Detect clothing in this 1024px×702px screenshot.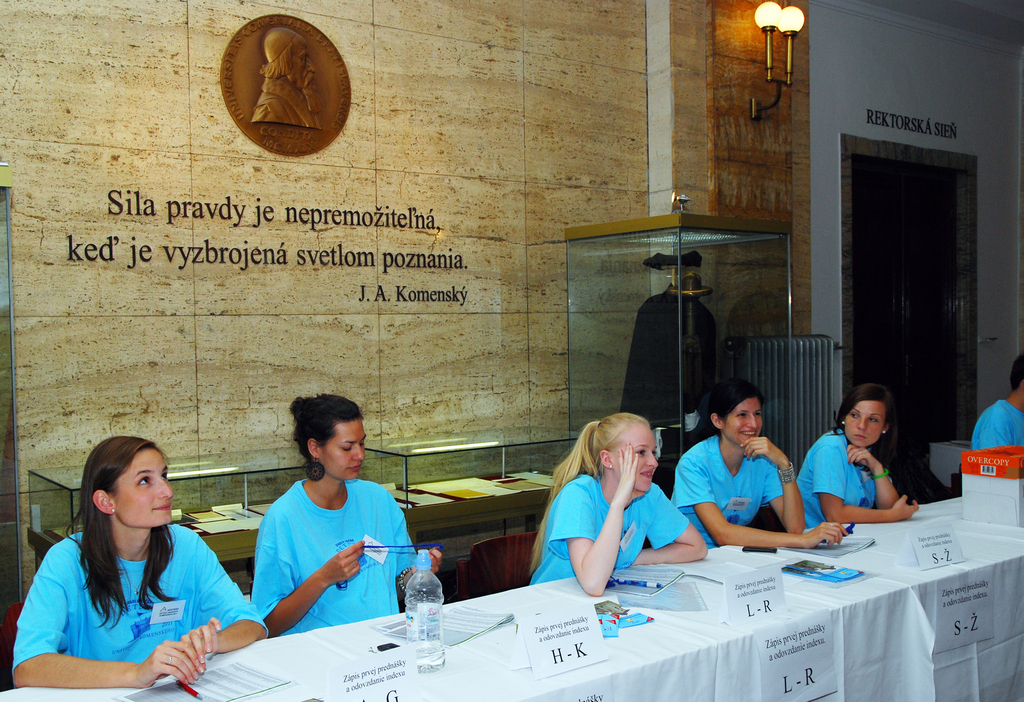
Detection: pyautogui.locateOnScreen(252, 479, 418, 638).
